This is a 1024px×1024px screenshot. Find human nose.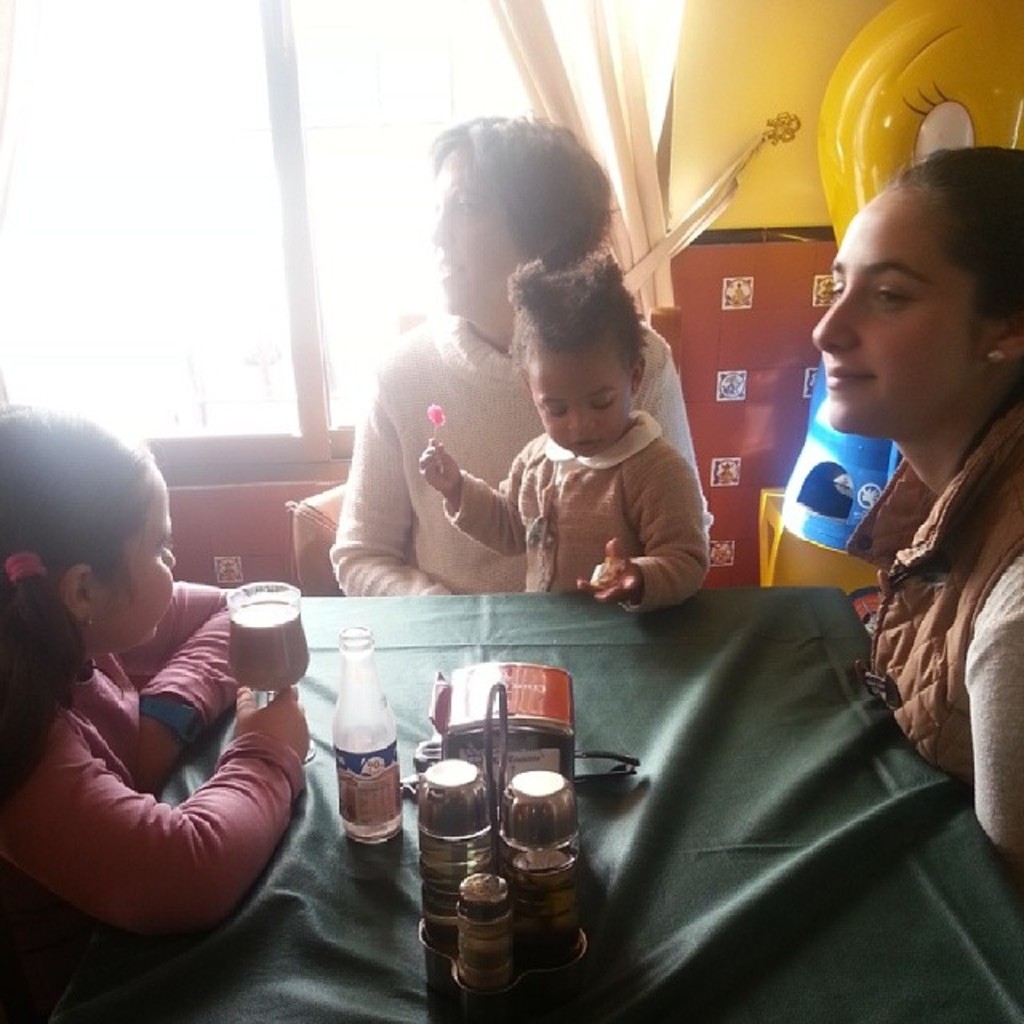
Bounding box: select_region(810, 286, 859, 355).
